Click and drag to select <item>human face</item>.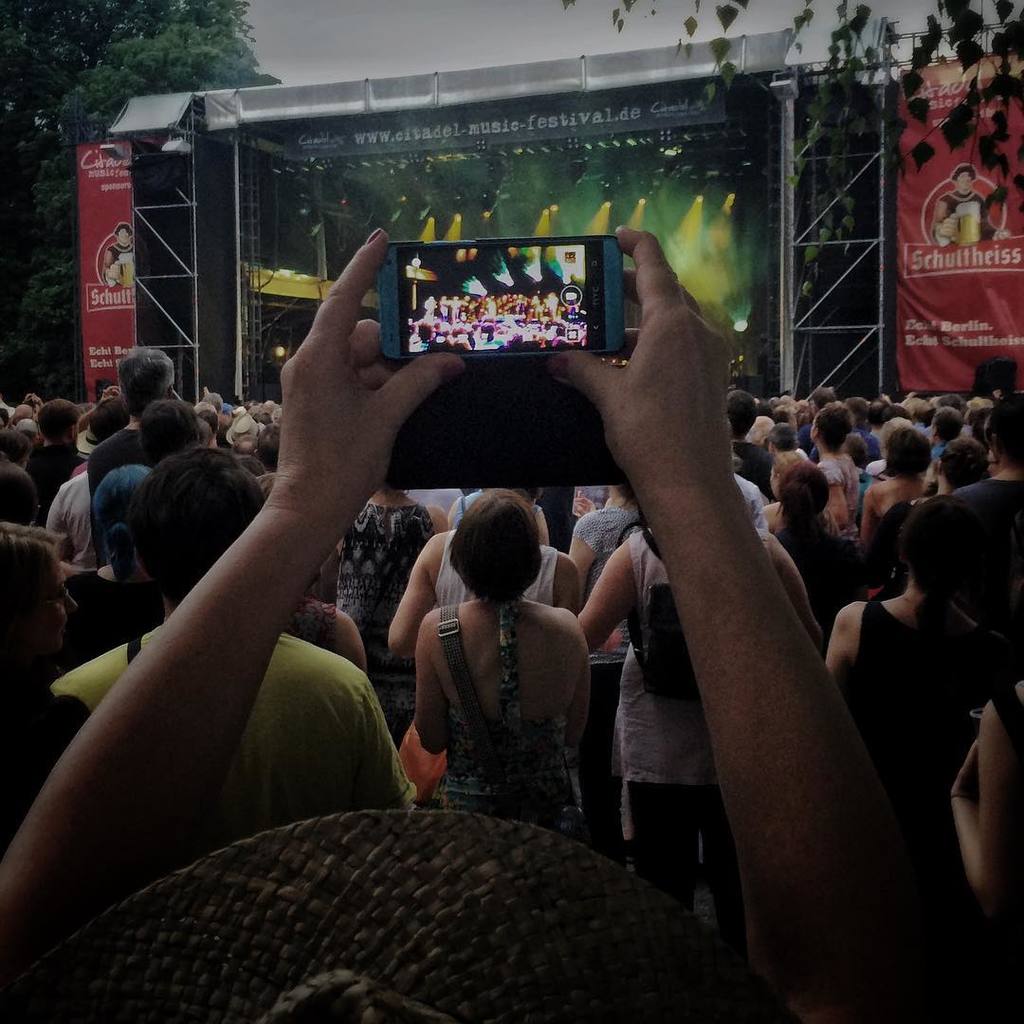
Selection: (957, 174, 971, 193).
